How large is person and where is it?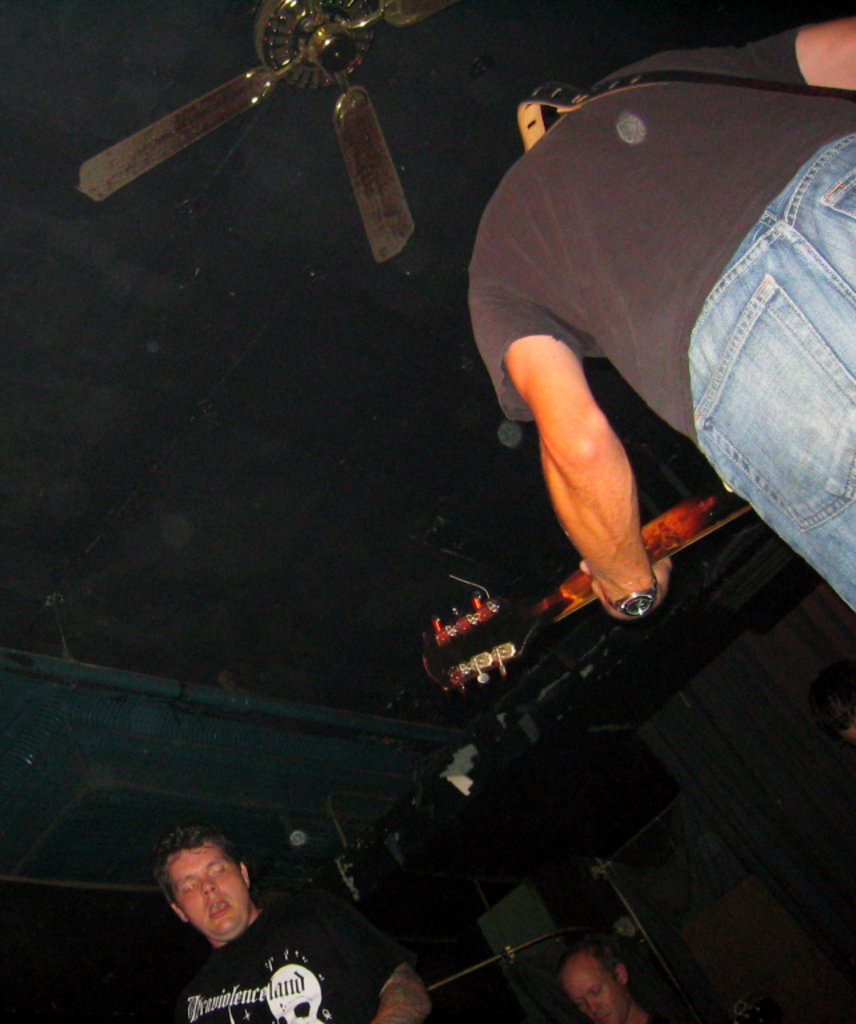
Bounding box: 556:943:652:1023.
